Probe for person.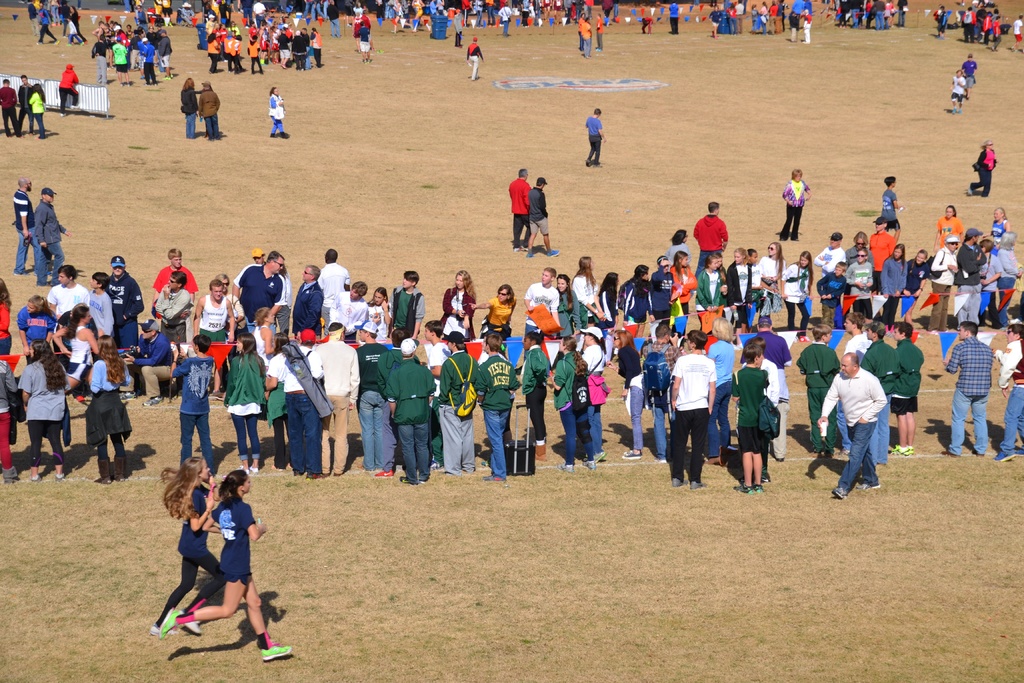
Probe result: detection(948, 63, 966, 114).
